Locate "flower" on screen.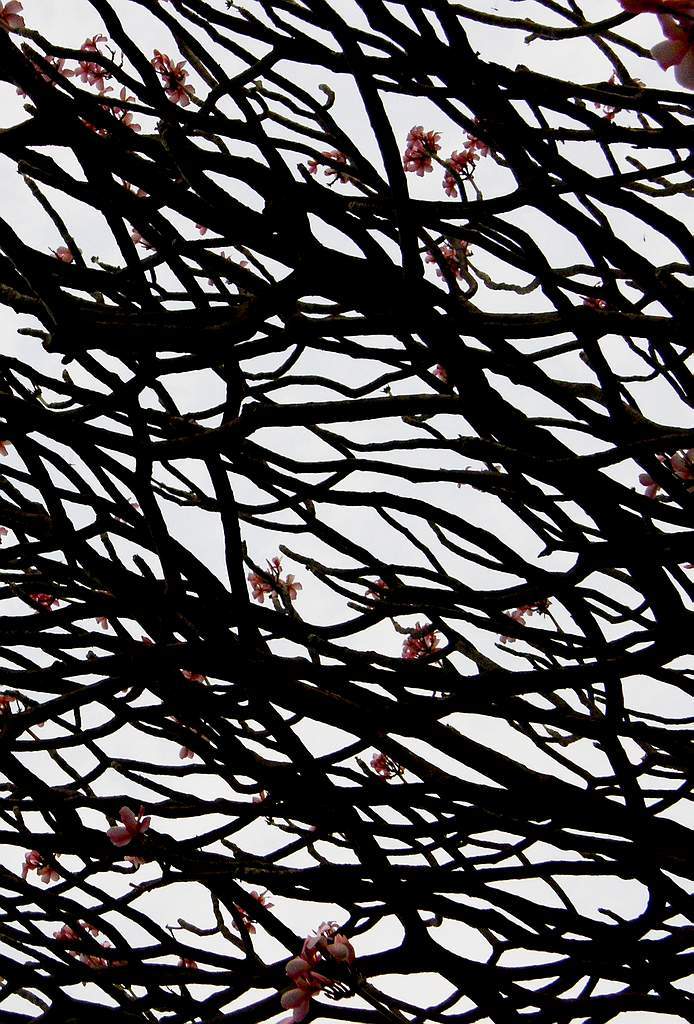
On screen at bbox(19, 841, 60, 873).
